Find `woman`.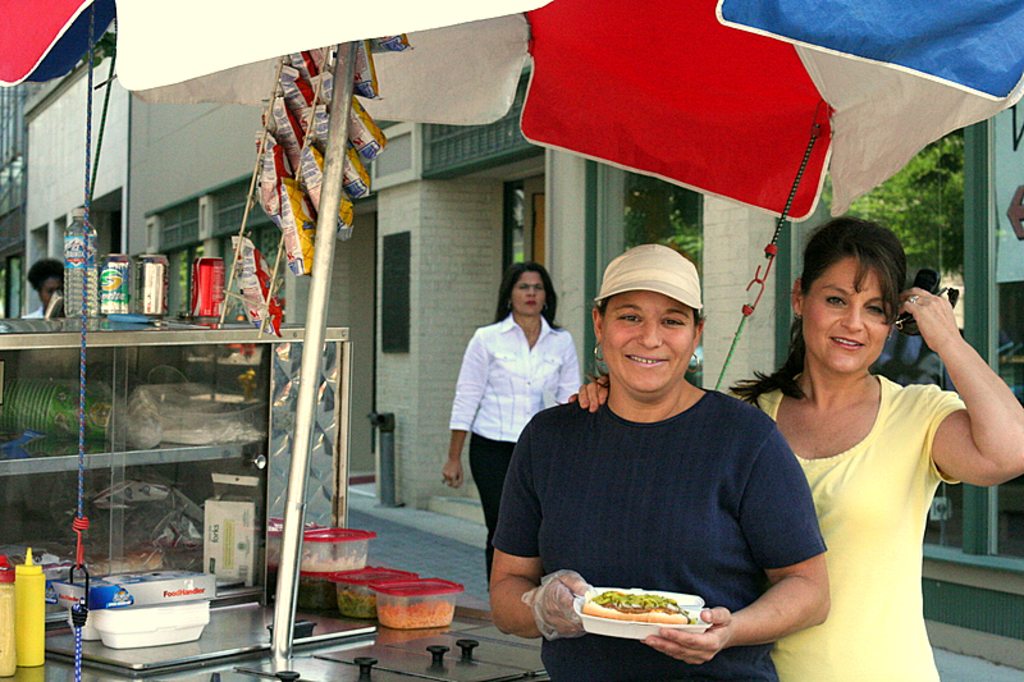
region(492, 243, 827, 681).
